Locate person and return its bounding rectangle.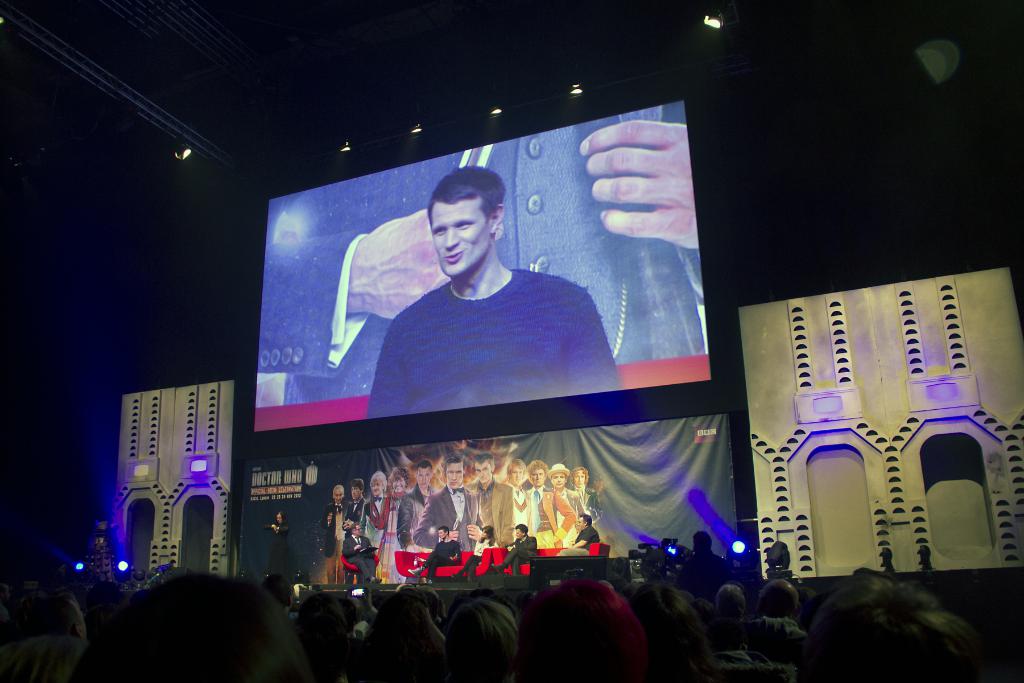
bbox=(339, 521, 380, 592).
